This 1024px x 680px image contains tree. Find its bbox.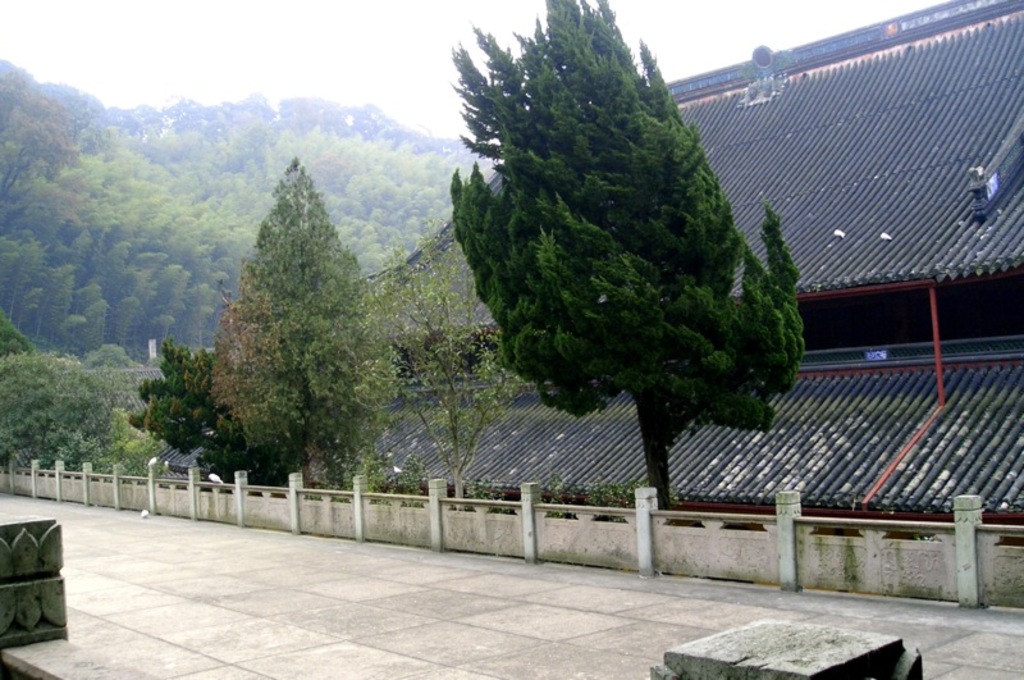
365 202 525 501.
